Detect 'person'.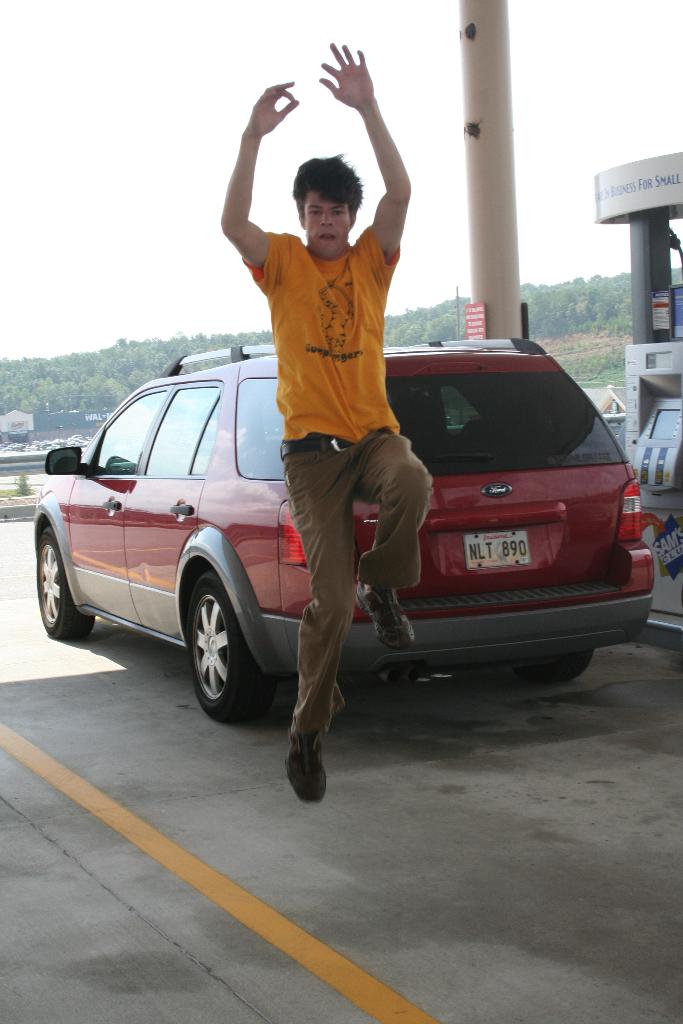
Detected at locate(222, 44, 435, 808).
